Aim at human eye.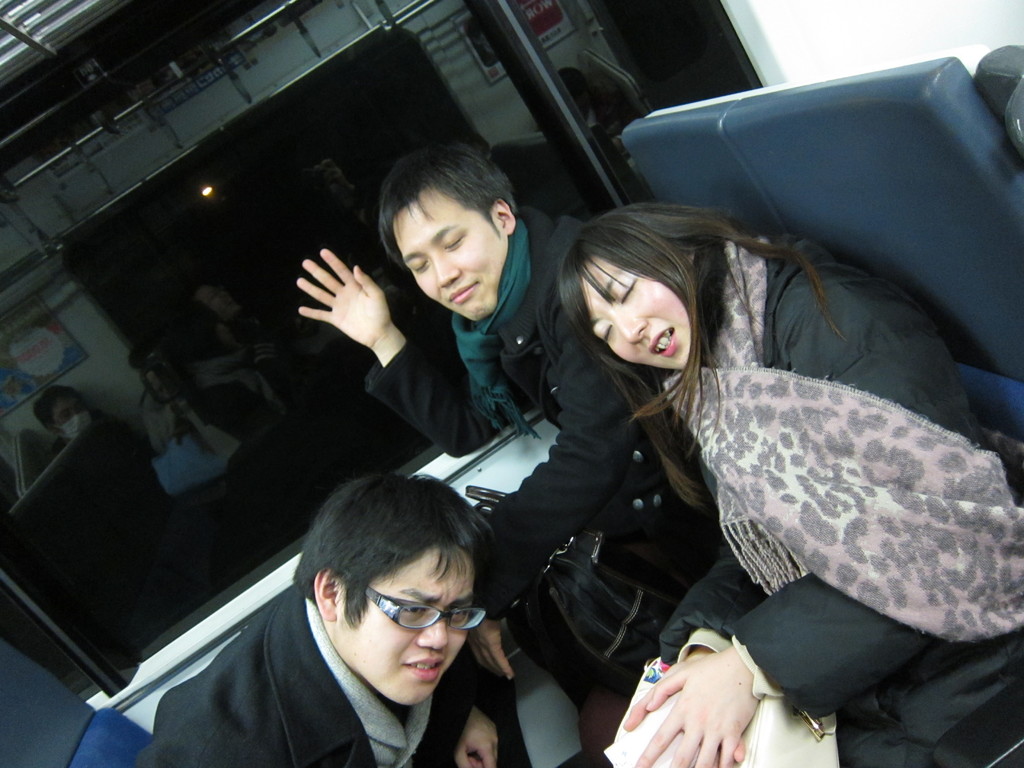
Aimed at x1=452 y1=609 x2=467 y2=625.
